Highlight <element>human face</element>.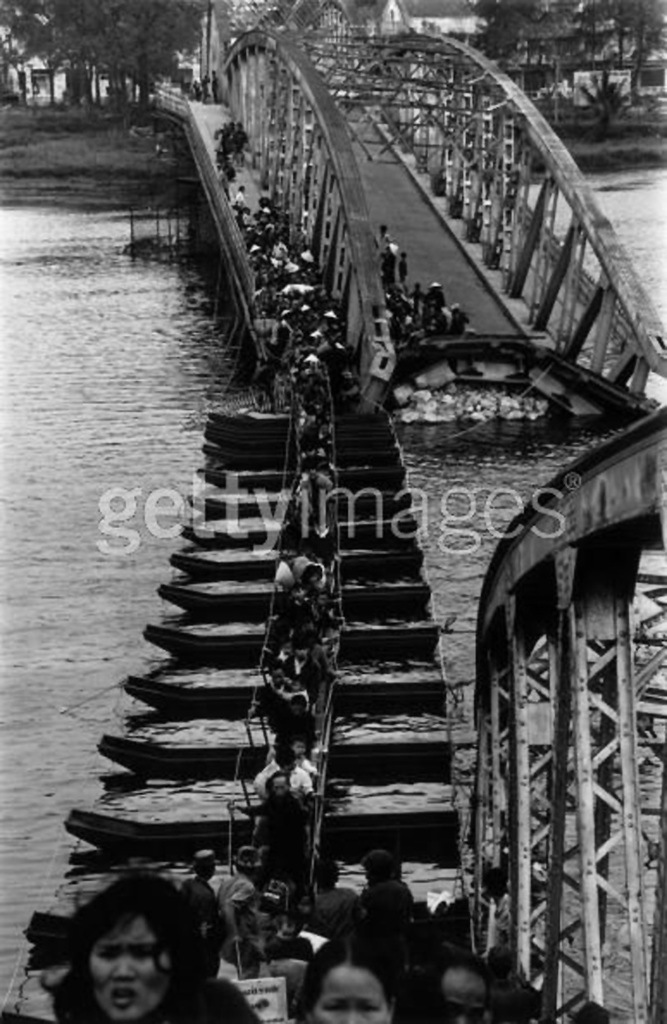
Highlighted region: Rect(442, 971, 486, 1023).
